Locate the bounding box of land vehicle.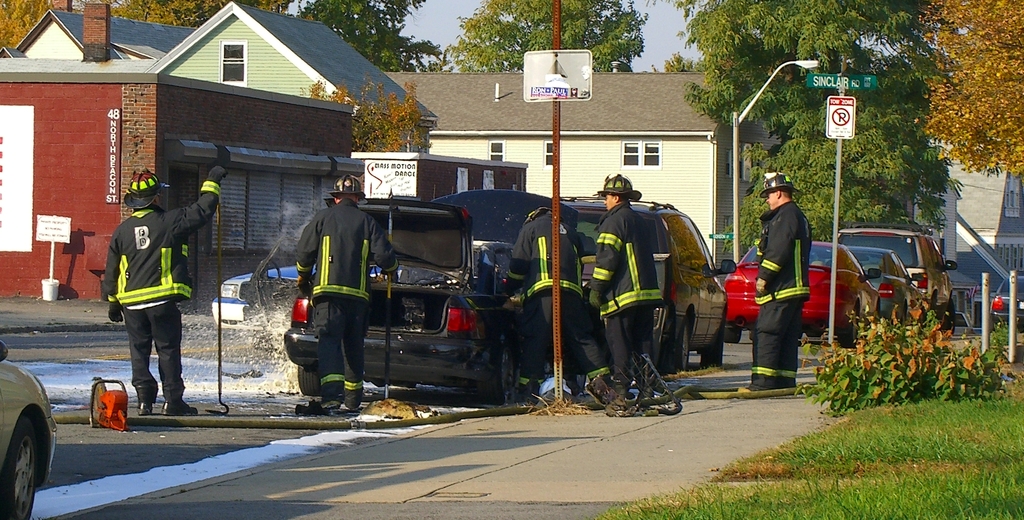
Bounding box: 212,259,388,327.
